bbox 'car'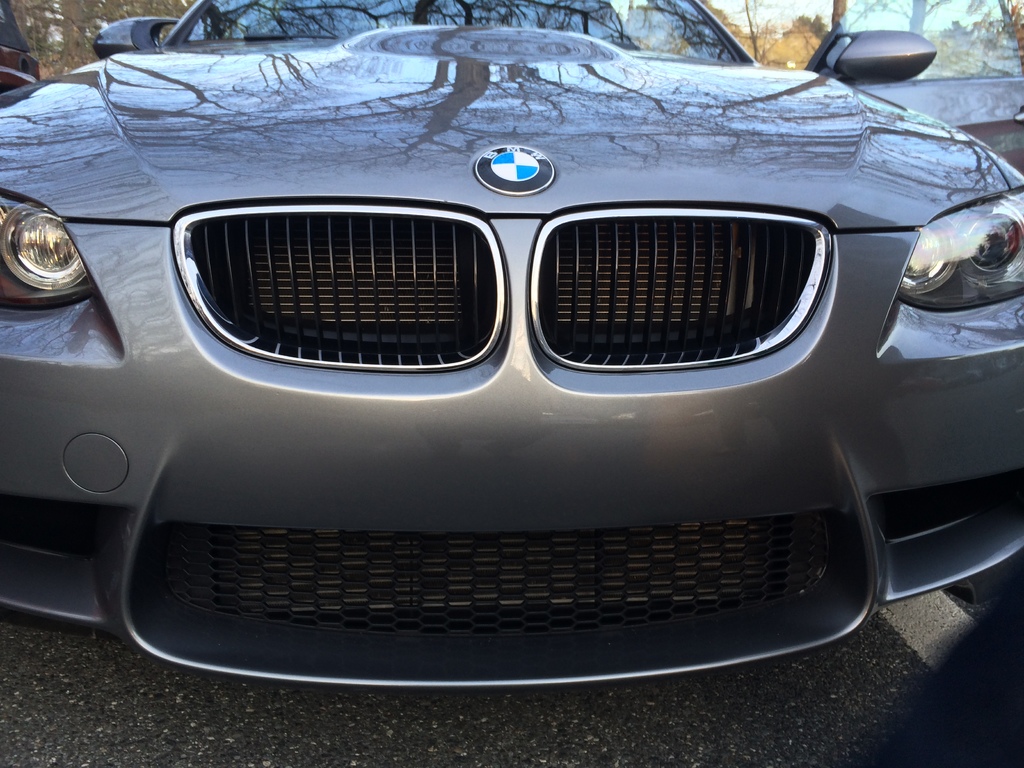
Rect(15, 63, 998, 695)
